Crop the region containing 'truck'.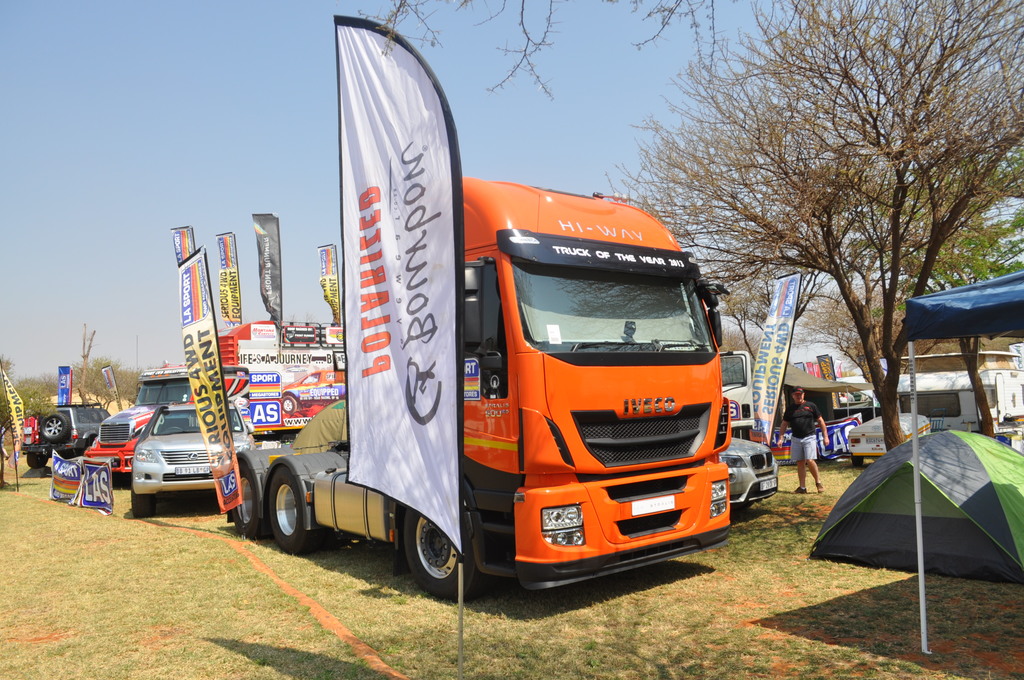
Crop region: [723, 350, 876, 463].
